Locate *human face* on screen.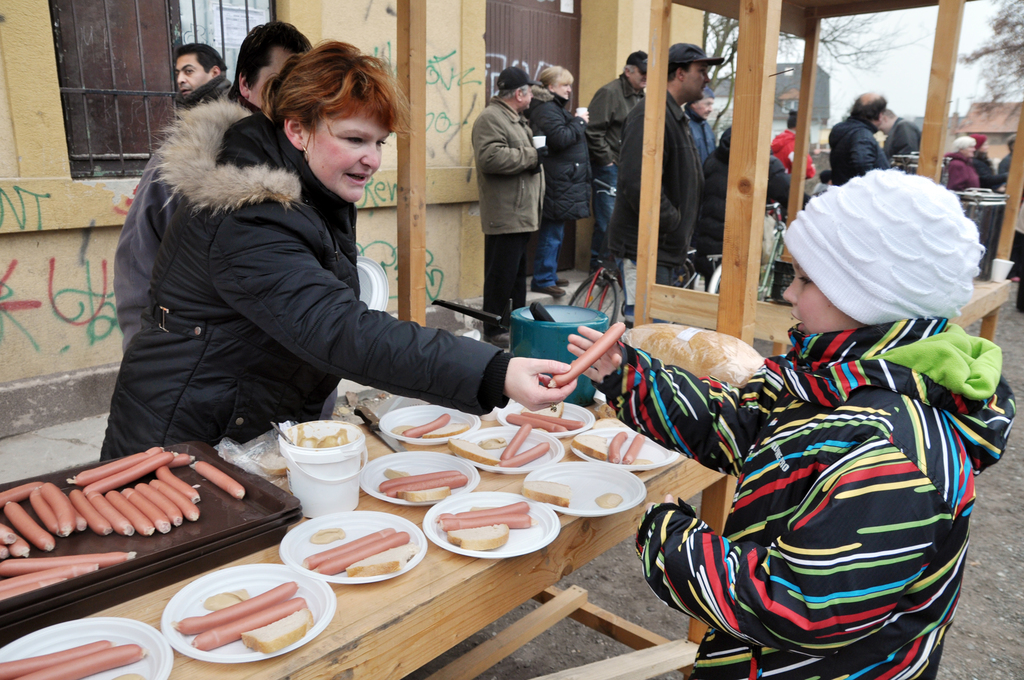
On screen at <bbox>522, 86, 531, 106</bbox>.
